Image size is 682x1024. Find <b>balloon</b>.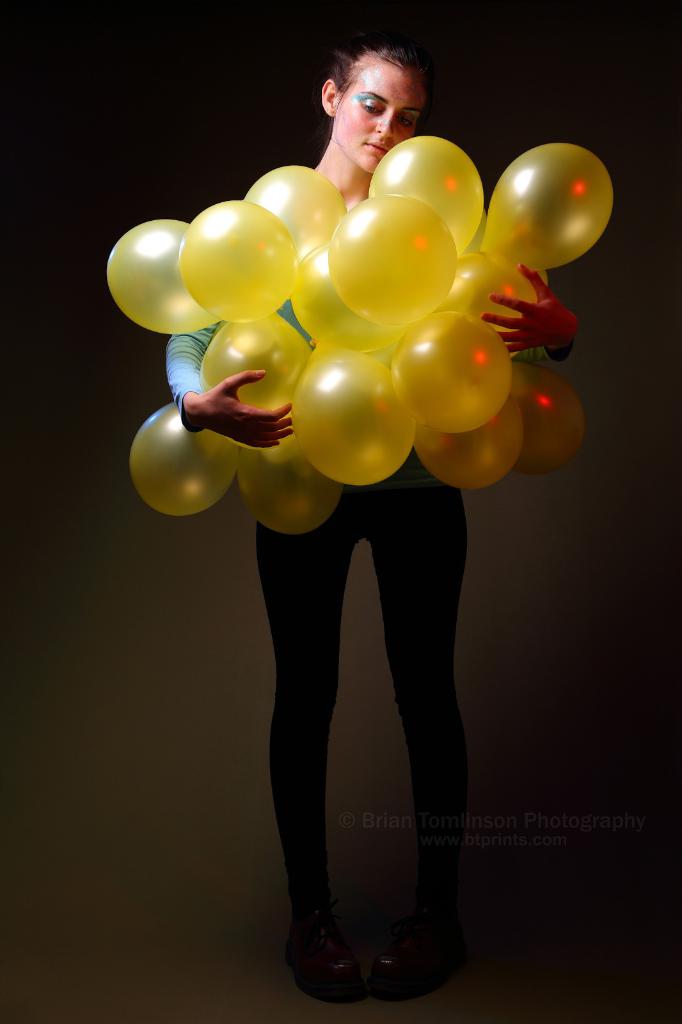
{"left": 458, "top": 207, "right": 495, "bottom": 261}.
